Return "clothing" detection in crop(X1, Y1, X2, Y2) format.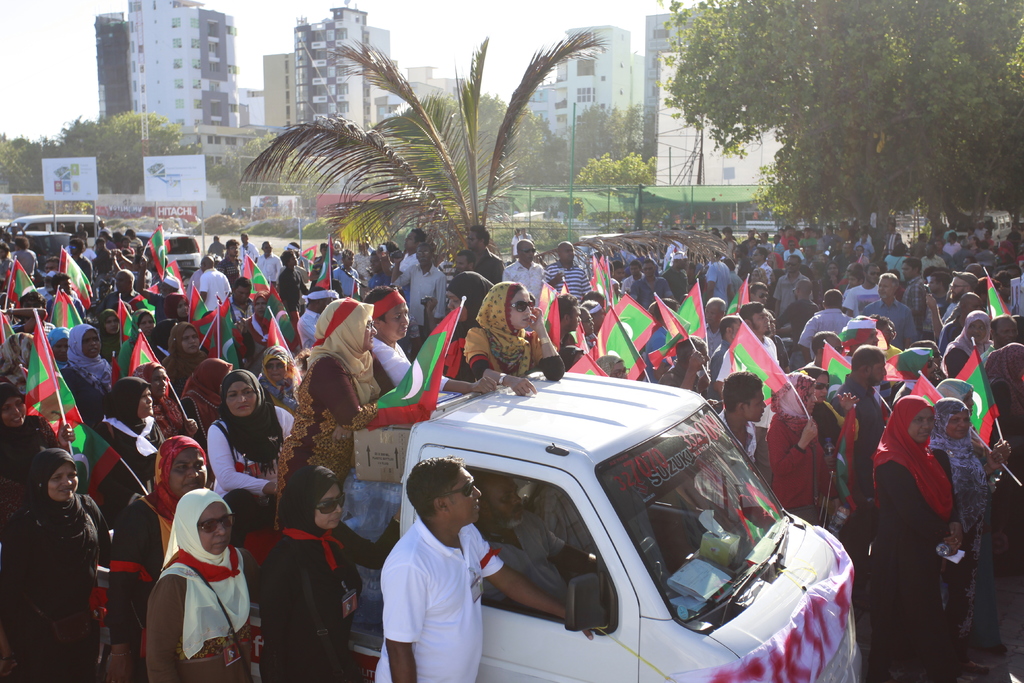
crop(940, 311, 996, 375).
